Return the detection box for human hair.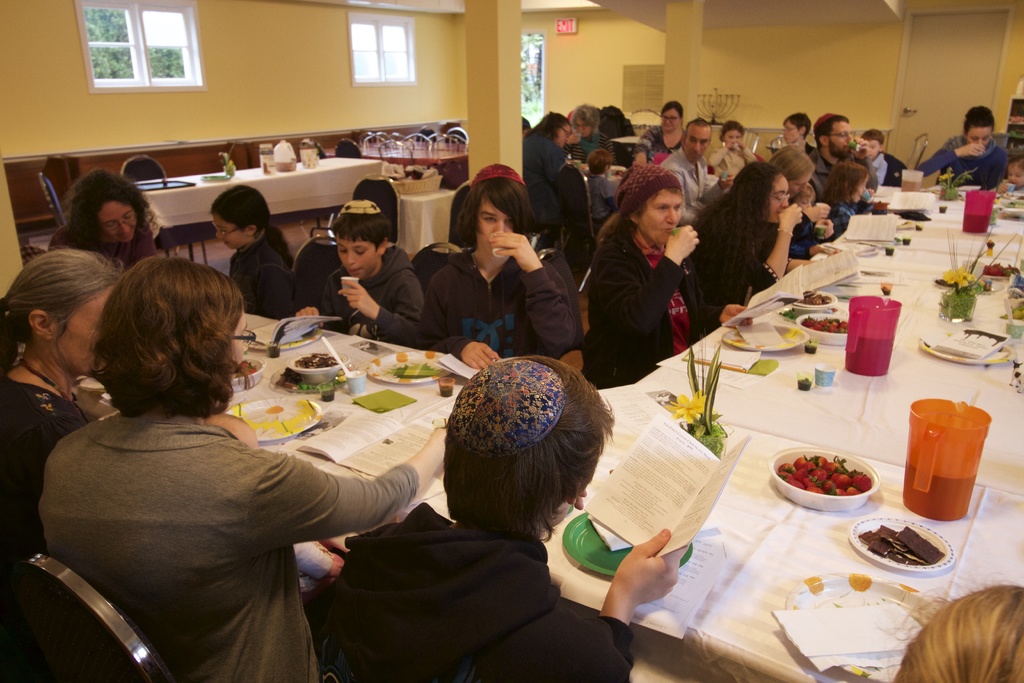
0,247,125,374.
